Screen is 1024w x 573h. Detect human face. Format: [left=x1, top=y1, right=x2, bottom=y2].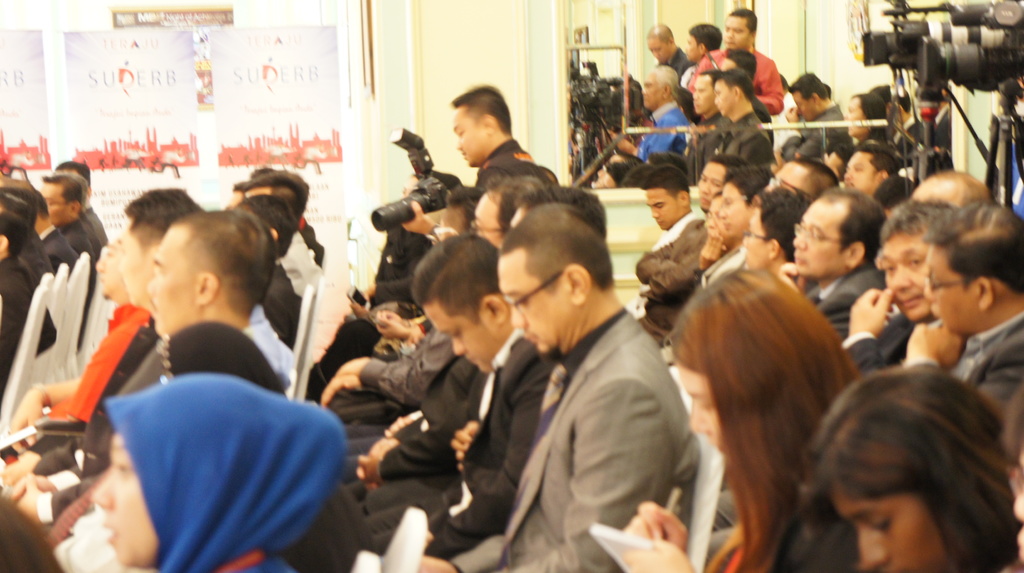
[left=643, top=68, right=664, bottom=108].
